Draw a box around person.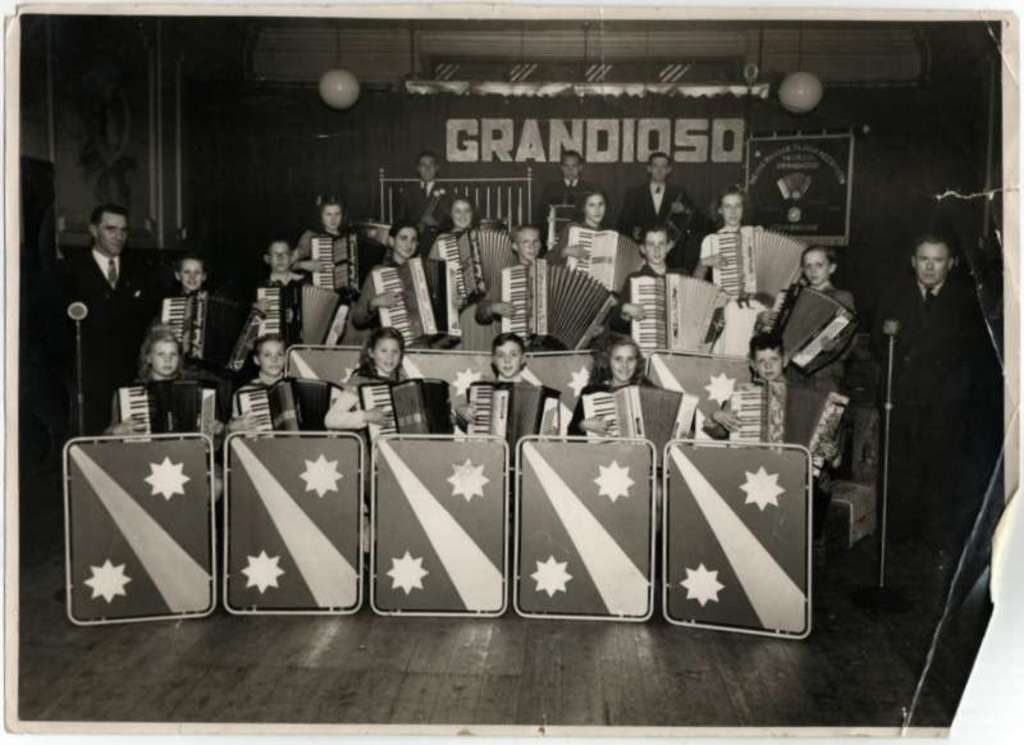
<box>783,230,882,457</box>.
